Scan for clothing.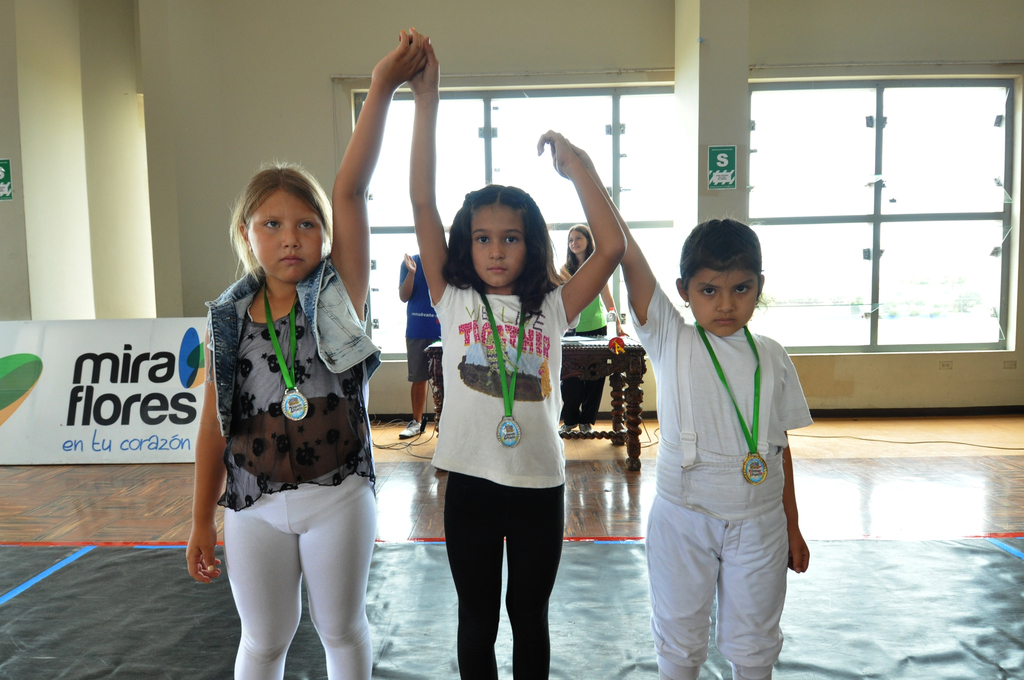
Scan result: [x1=633, y1=277, x2=817, y2=663].
